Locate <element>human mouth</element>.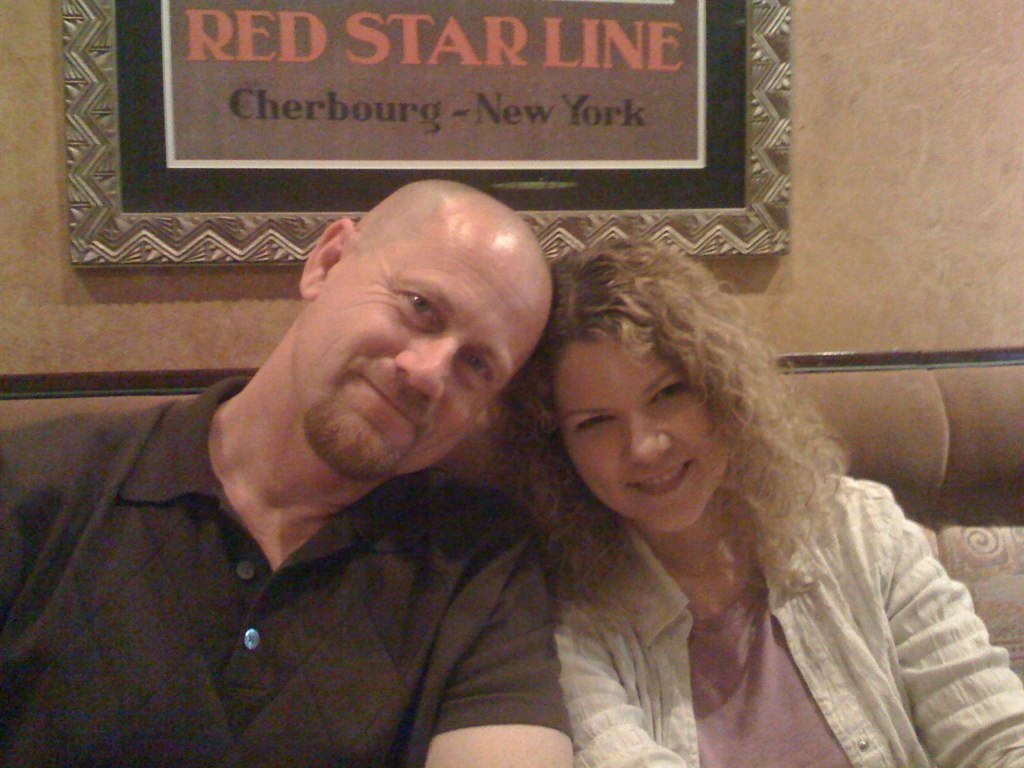
Bounding box: box=[627, 459, 695, 498].
